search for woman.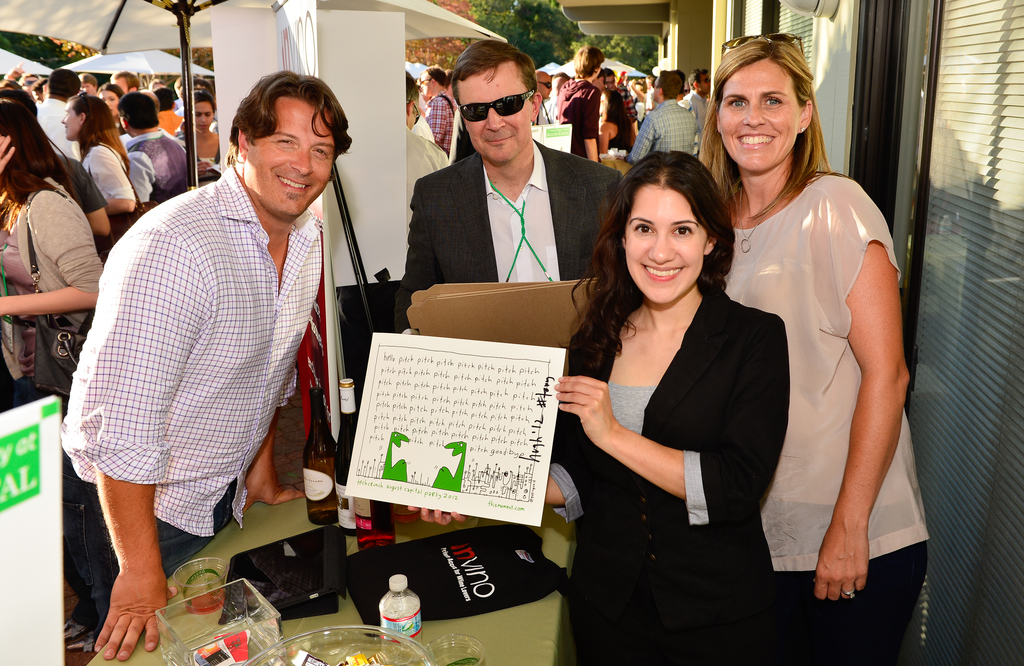
Found at (600,90,638,159).
